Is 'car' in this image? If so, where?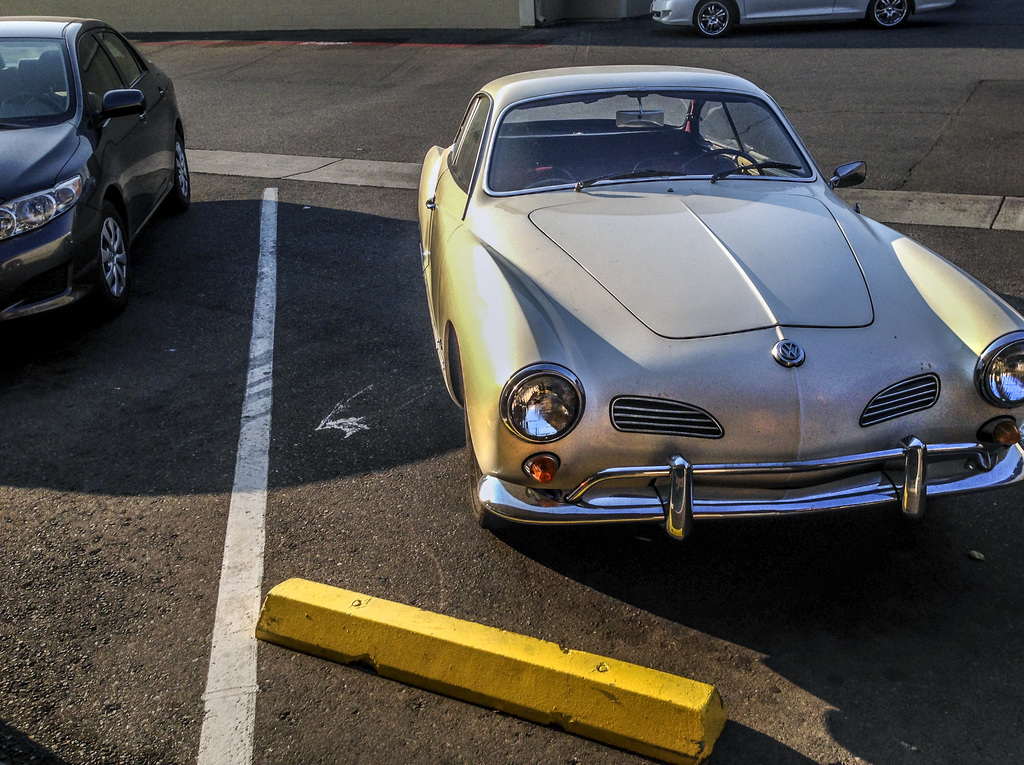
Yes, at crop(411, 59, 1023, 540).
